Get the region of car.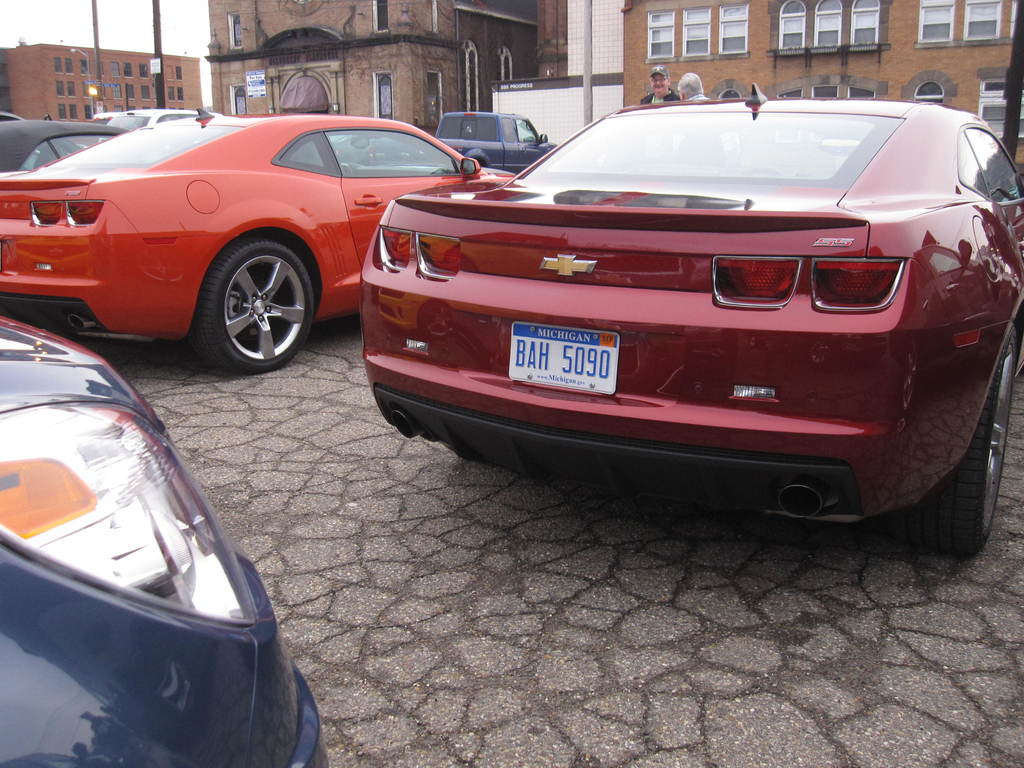
locate(0, 314, 329, 767).
